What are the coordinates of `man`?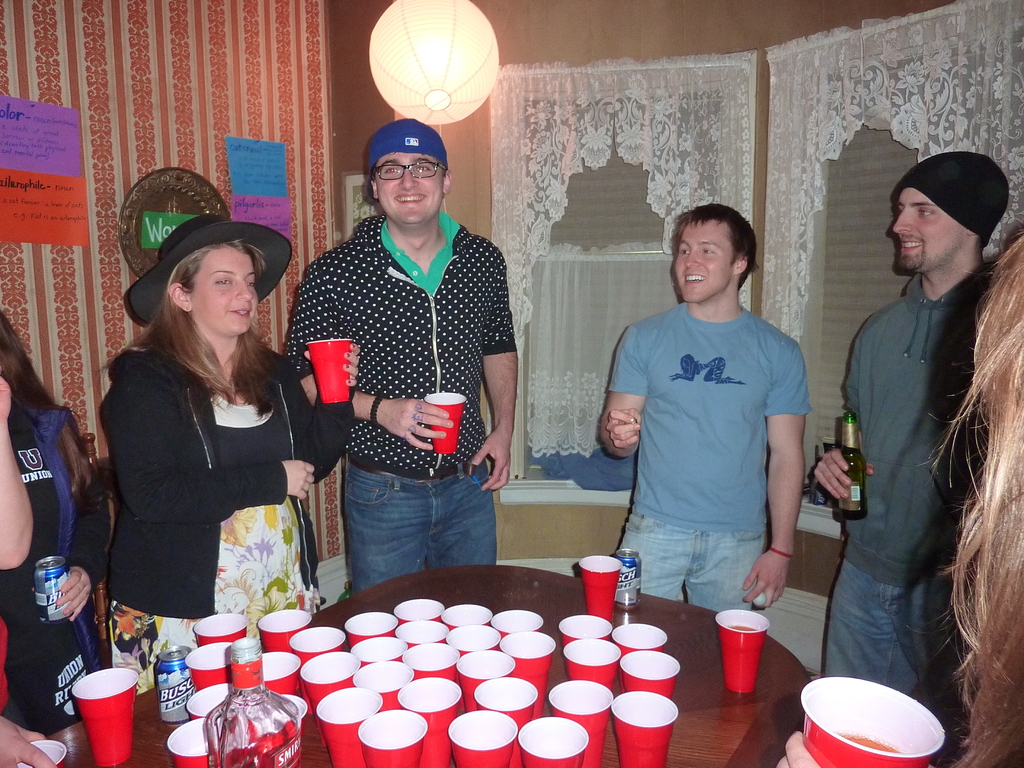
box=[817, 154, 1009, 676].
